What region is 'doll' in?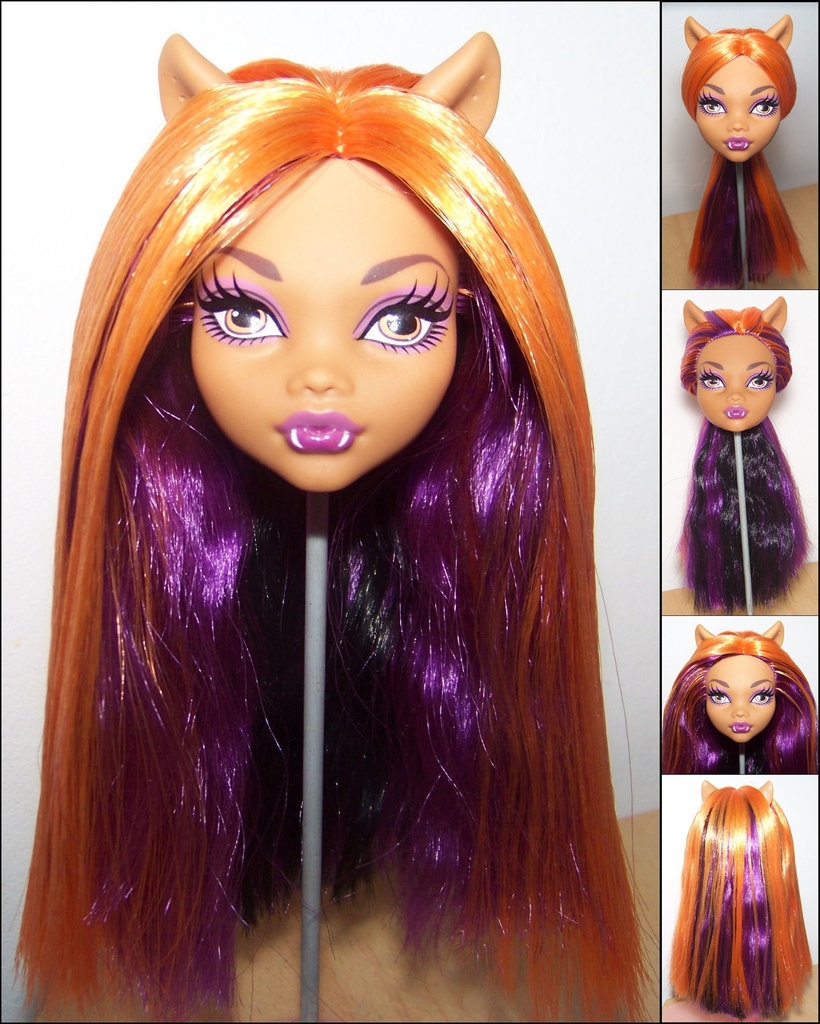
<bbox>673, 9, 804, 286</bbox>.
